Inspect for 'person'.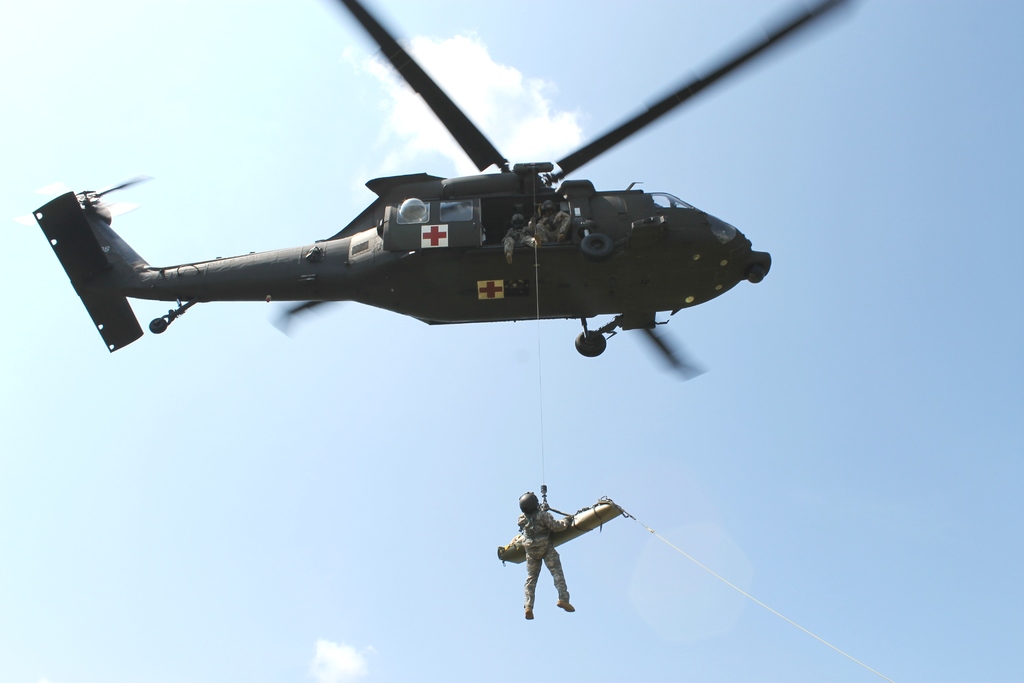
Inspection: (519, 494, 577, 623).
